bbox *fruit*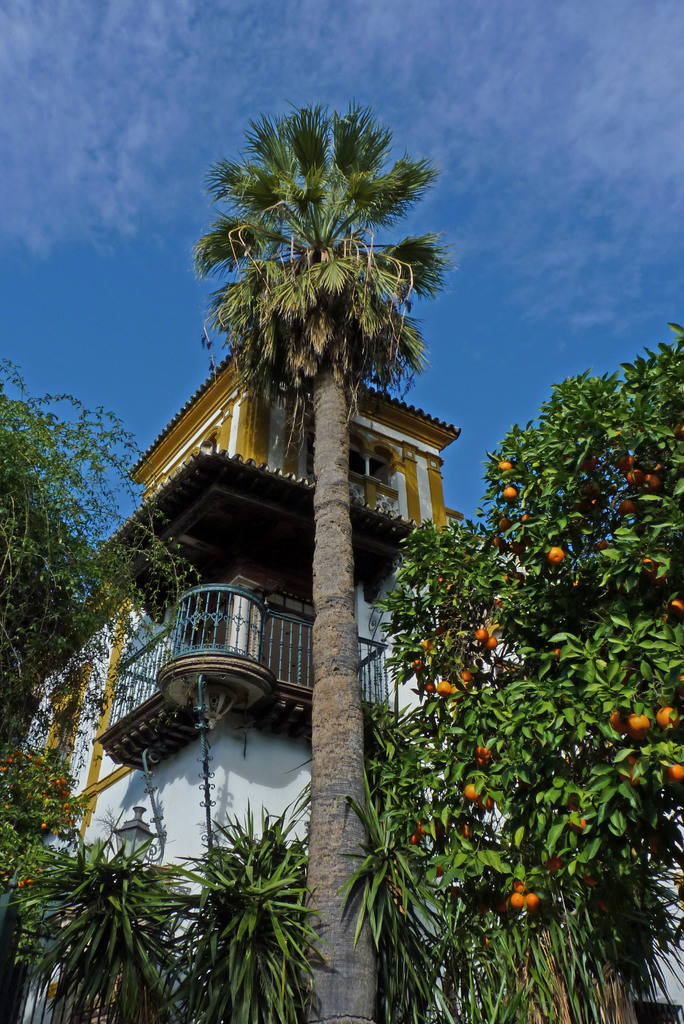
<bbox>493, 536, 510, 548</bbox>
